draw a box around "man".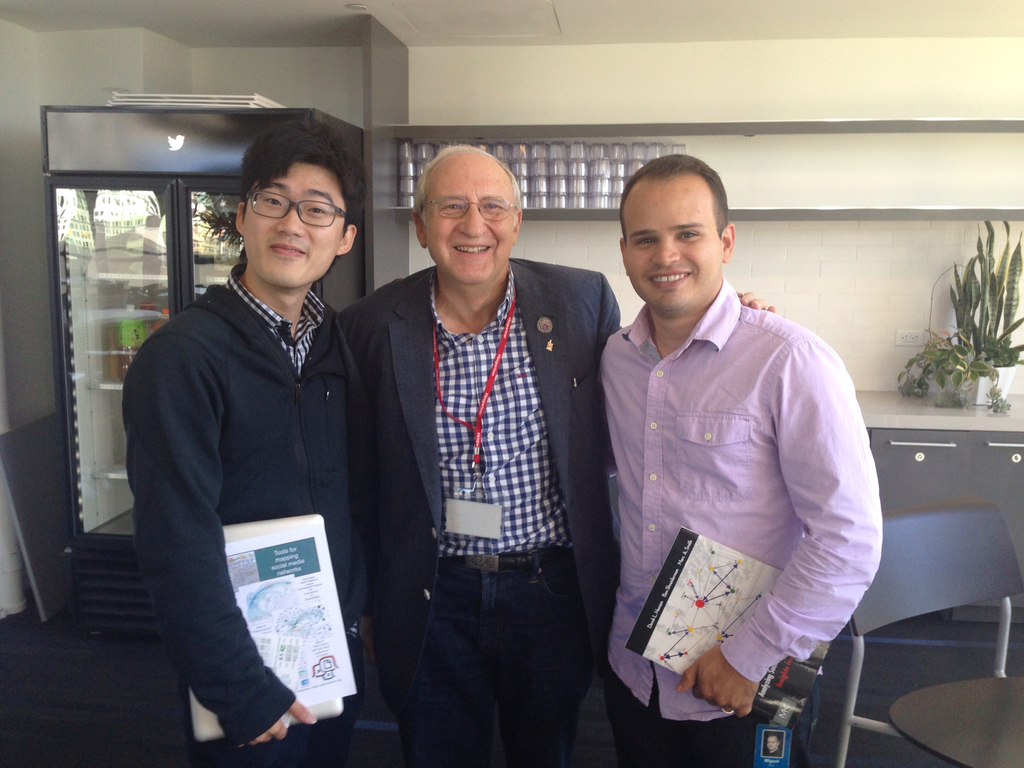
[340,150,771,767].
